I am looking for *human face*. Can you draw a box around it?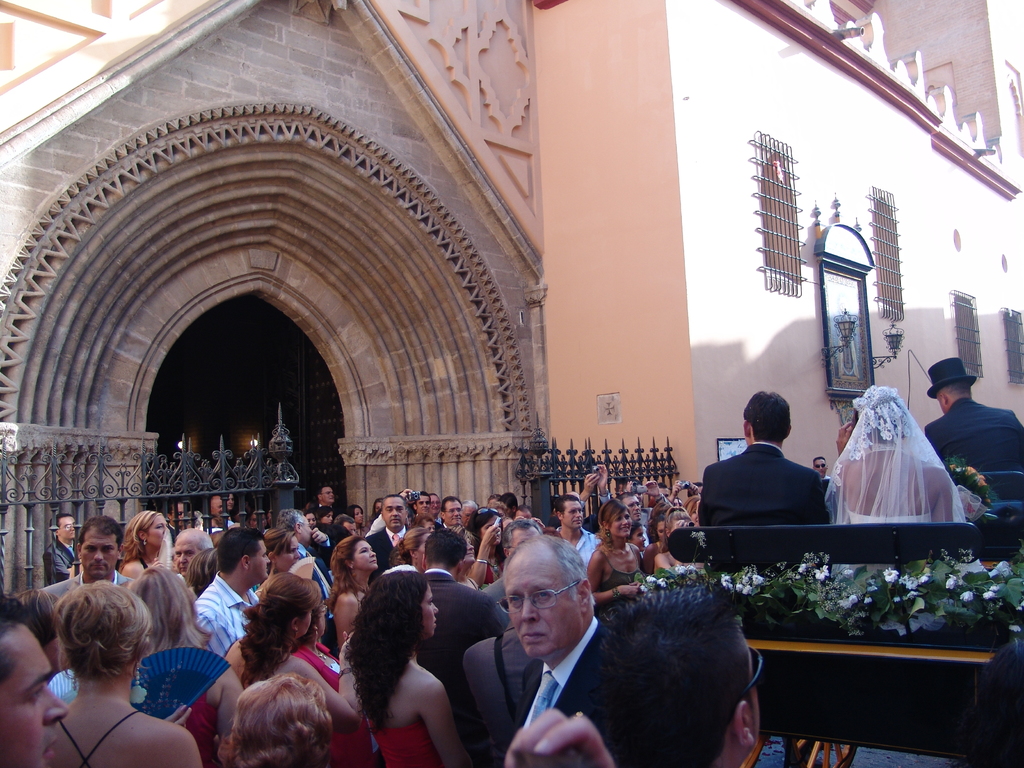
Sure, the bounding box is x1=225 y1=490 x2=234 y2=509.
